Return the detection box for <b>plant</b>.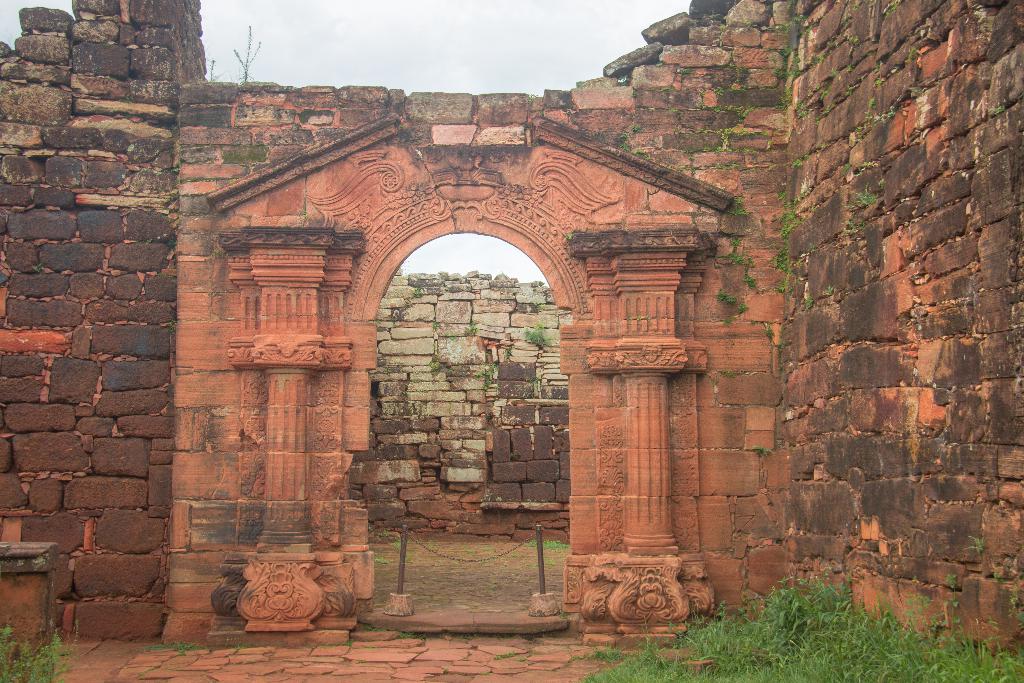
[753, 447, 767, 454].
